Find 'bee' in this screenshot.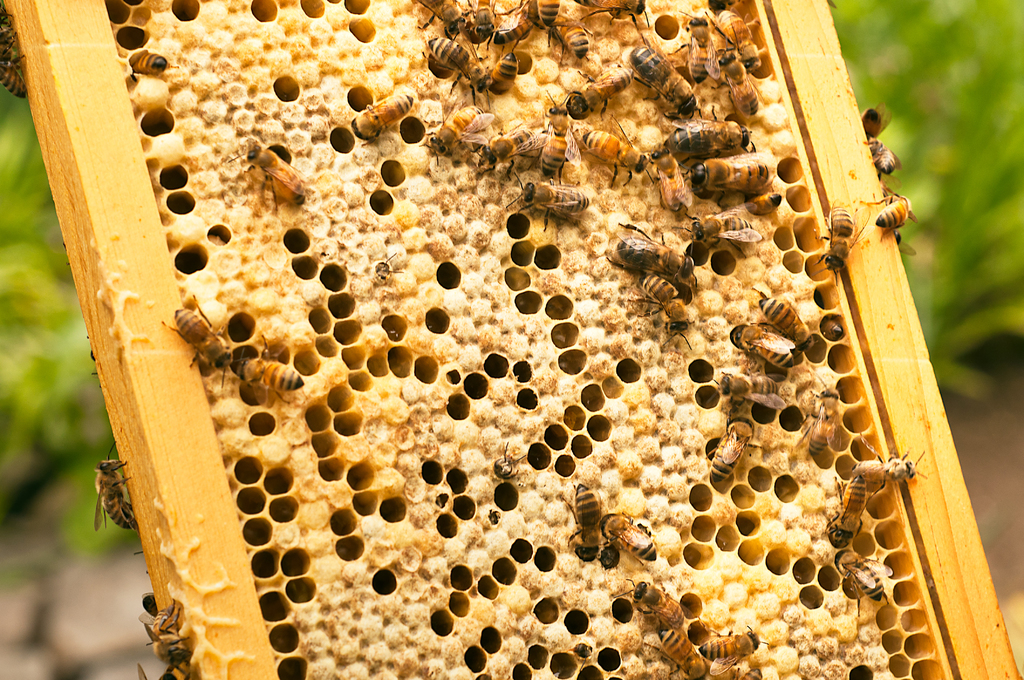
The bounding box for 'bee' is 72:462:134:551.
